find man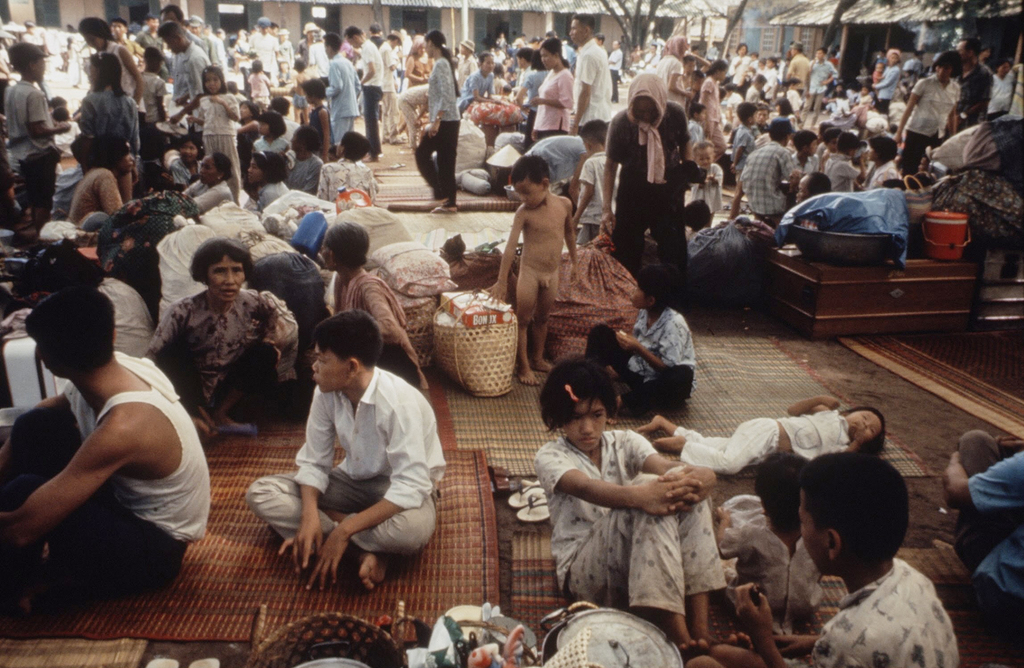
x1=566, y1=12, x2=614, y2=133
